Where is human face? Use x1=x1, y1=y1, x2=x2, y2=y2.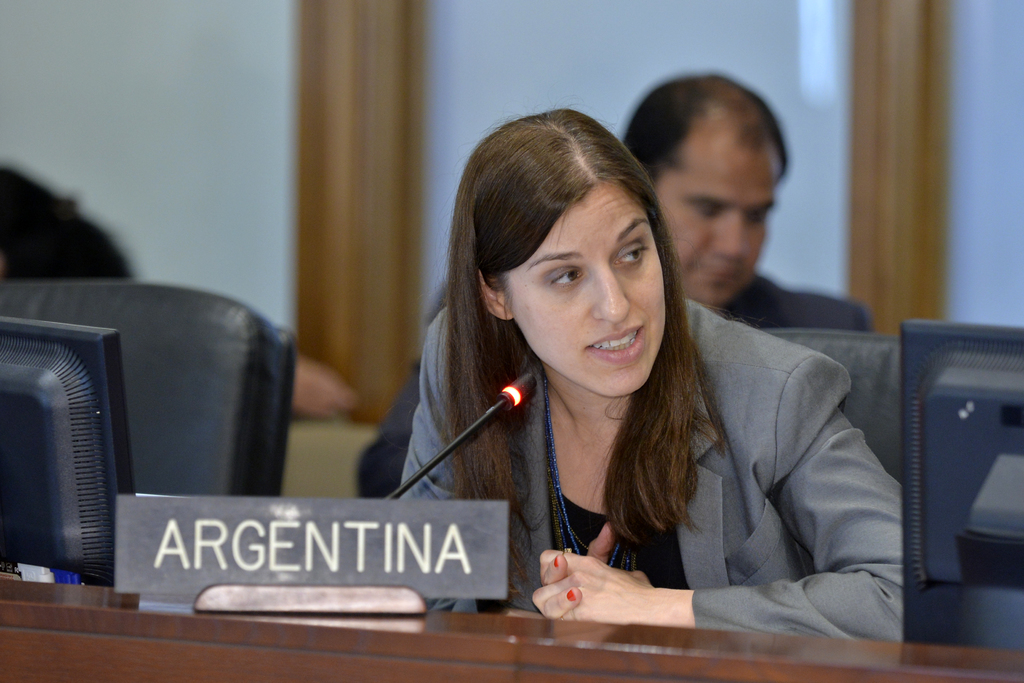
x1=498, y1=181, x2=669, y2=400.
